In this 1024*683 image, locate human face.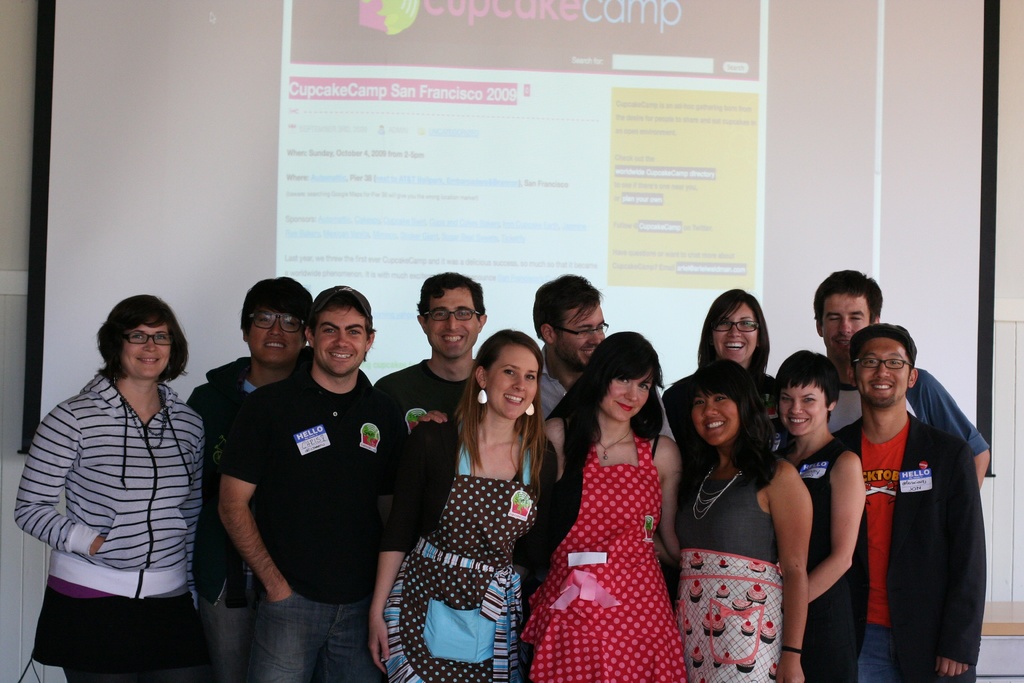
Bounding box: [818,290,869,368].
